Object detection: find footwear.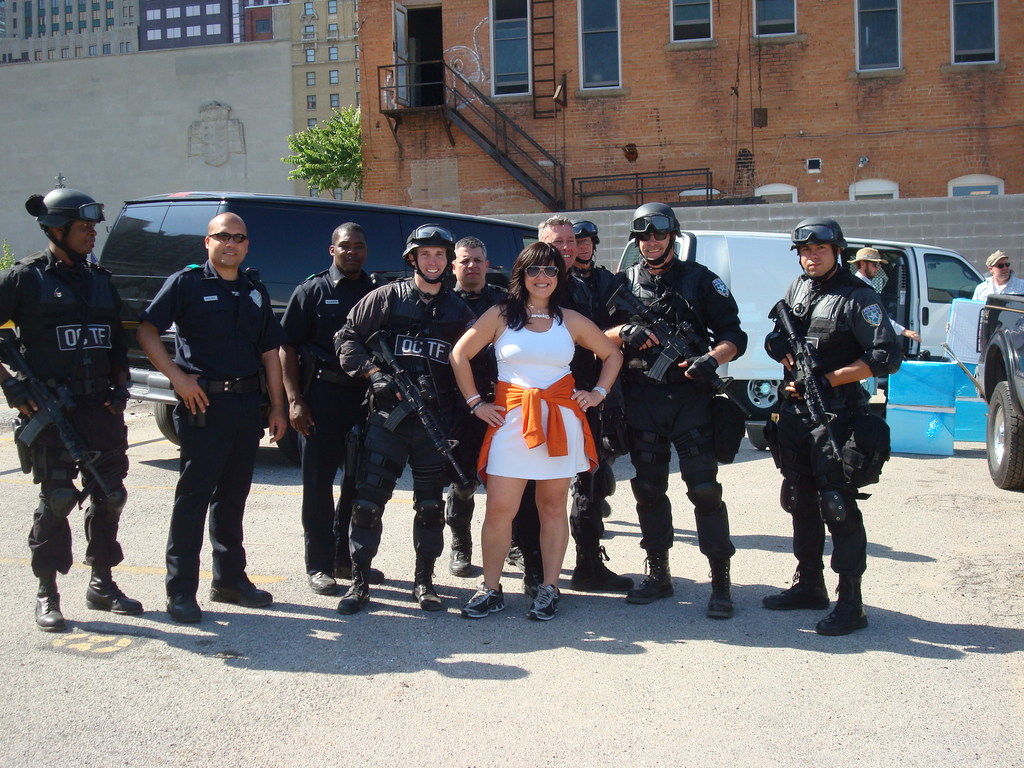
[415,585,442,609].
